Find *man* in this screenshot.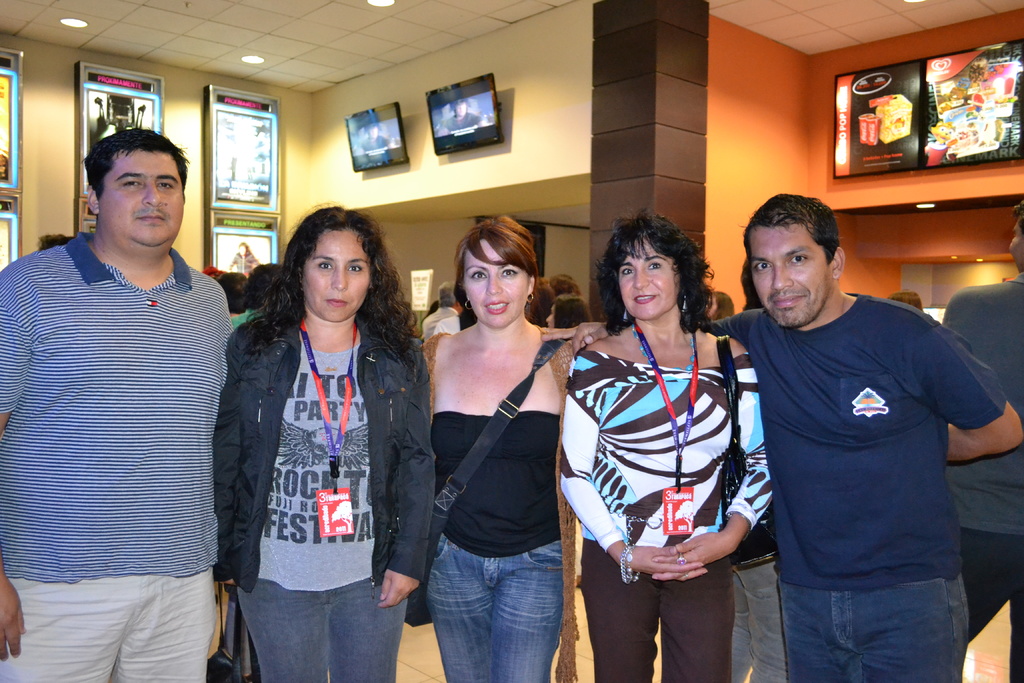
The bounding box for *man* is select_region(246, 262, 282, 313).
